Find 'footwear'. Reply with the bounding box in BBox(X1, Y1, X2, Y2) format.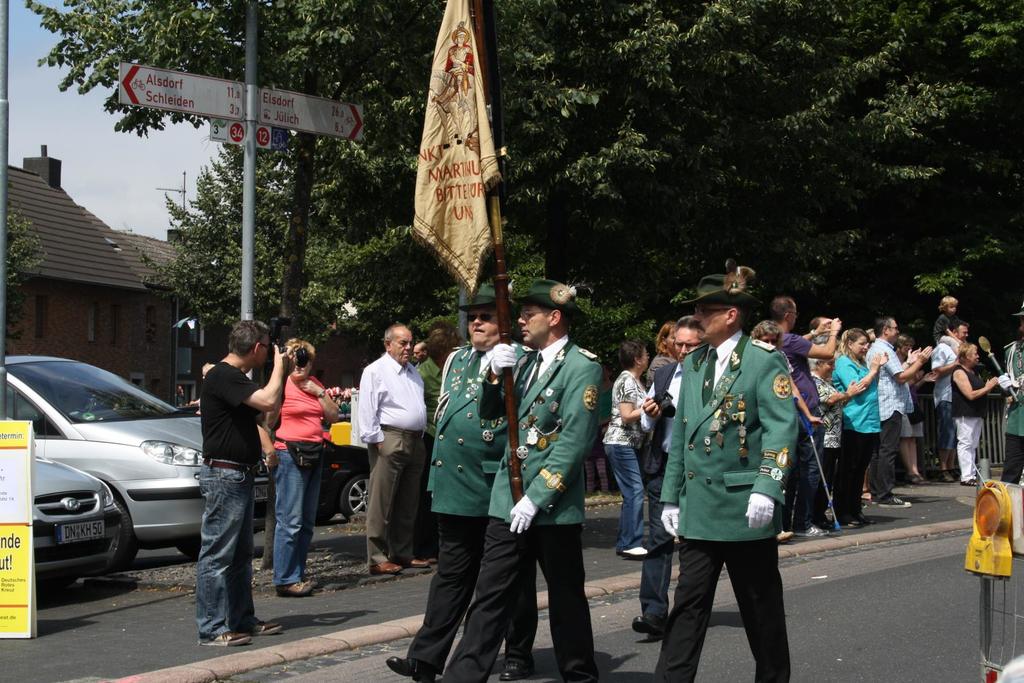
BBox(240, 617, 280, 636).
